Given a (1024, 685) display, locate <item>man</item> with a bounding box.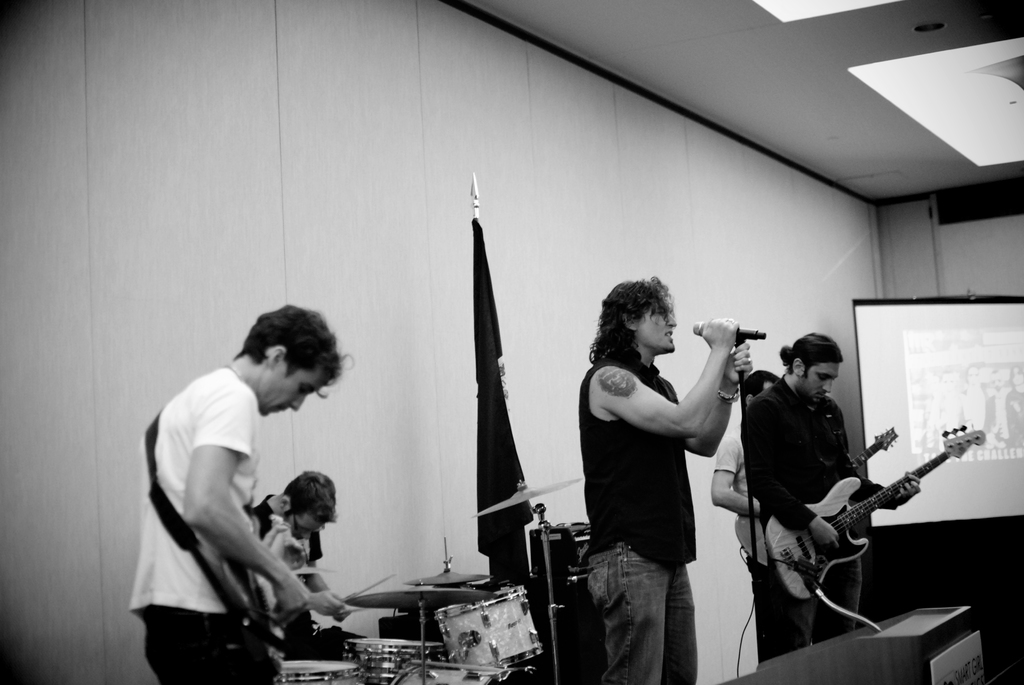
Located: bbox=[249, 469, 351, 620].
